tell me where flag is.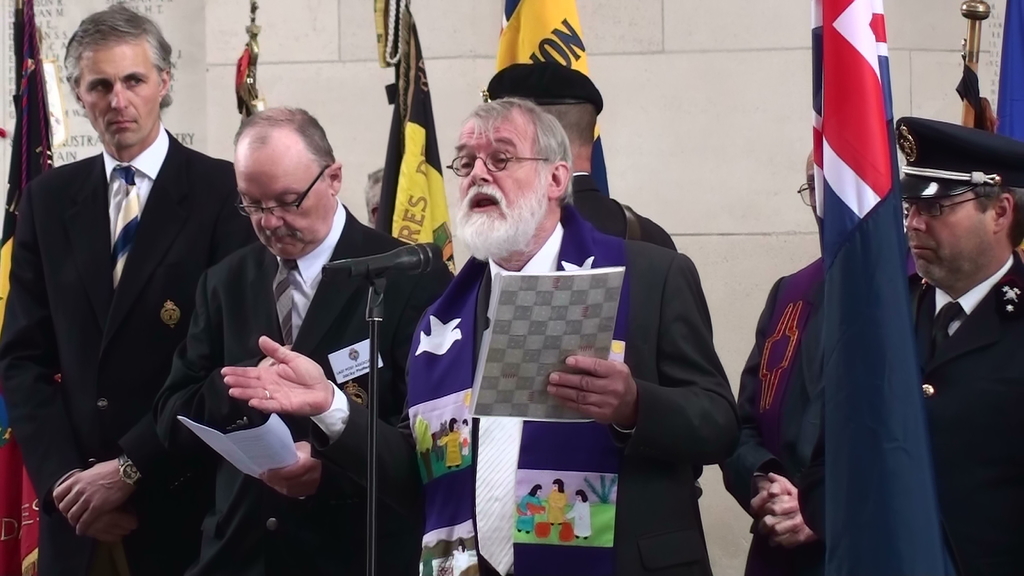
flag is at locate(0, 0, 60, 575).
